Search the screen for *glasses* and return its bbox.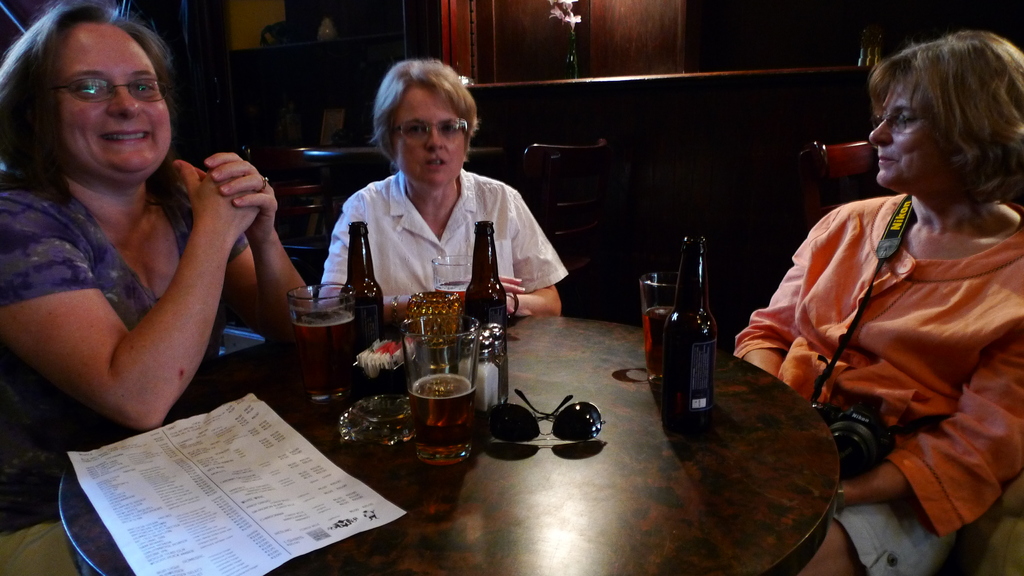
Found: 879:109:933:134.
